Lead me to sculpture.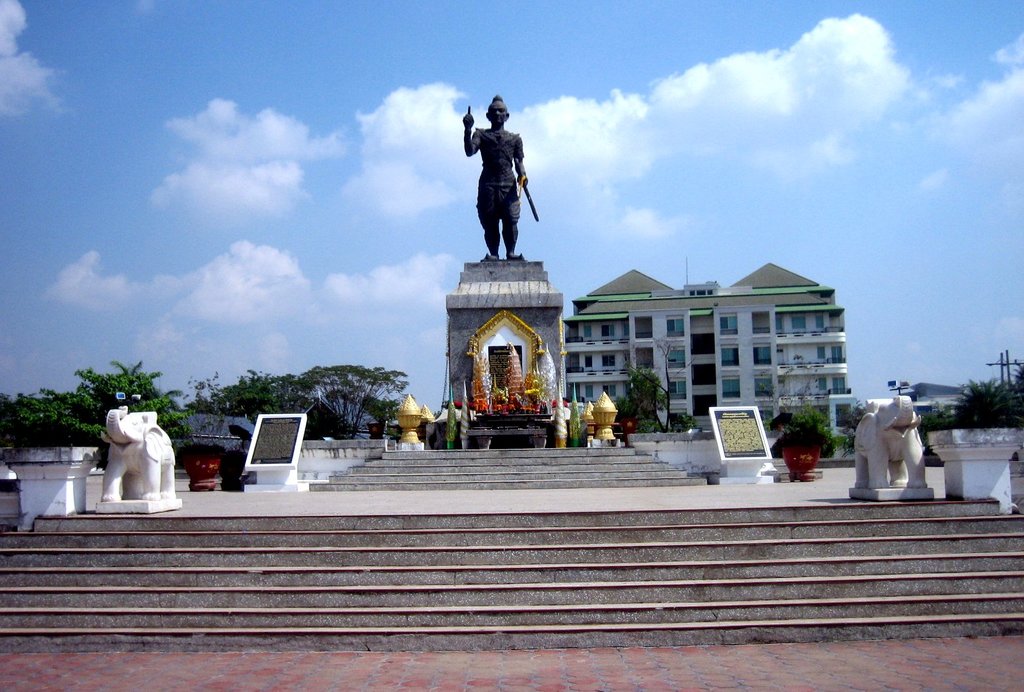
Lead to [left=463, top=94, right=538, bottom=263].
